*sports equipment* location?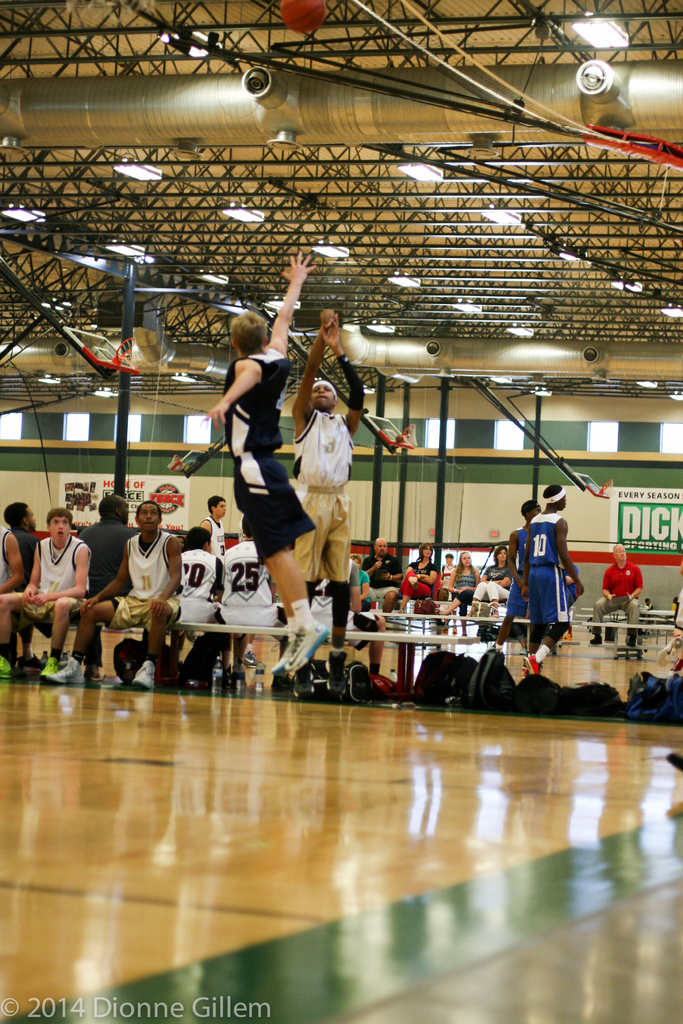
40/659/62/682
